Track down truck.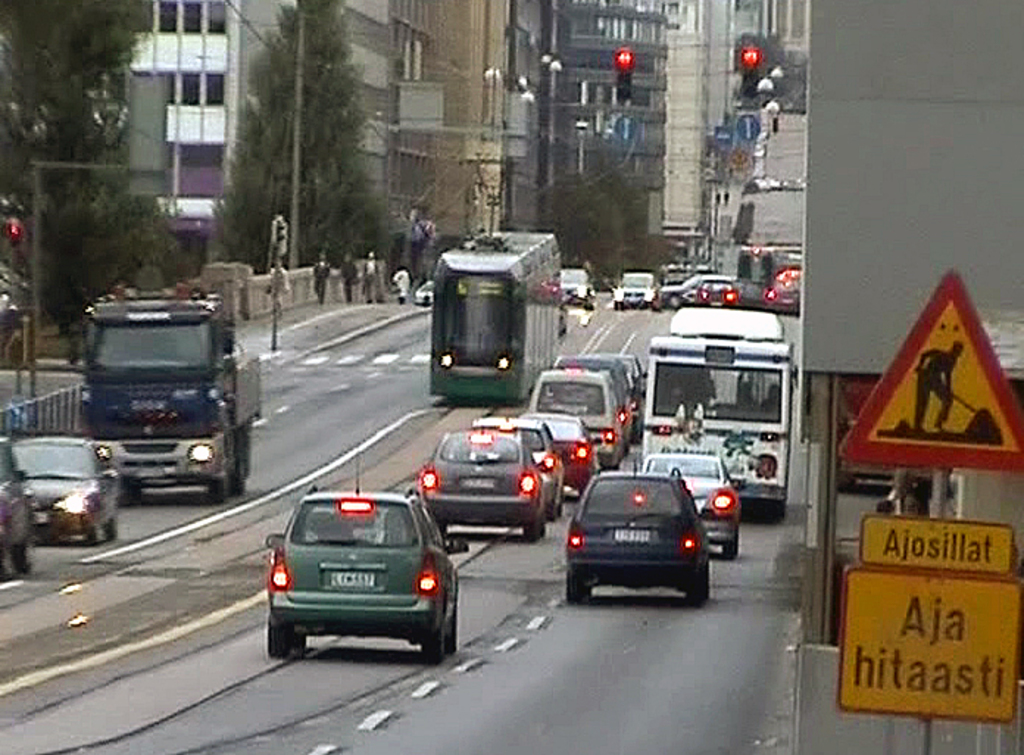
Tracked to (627,303,803,520).
